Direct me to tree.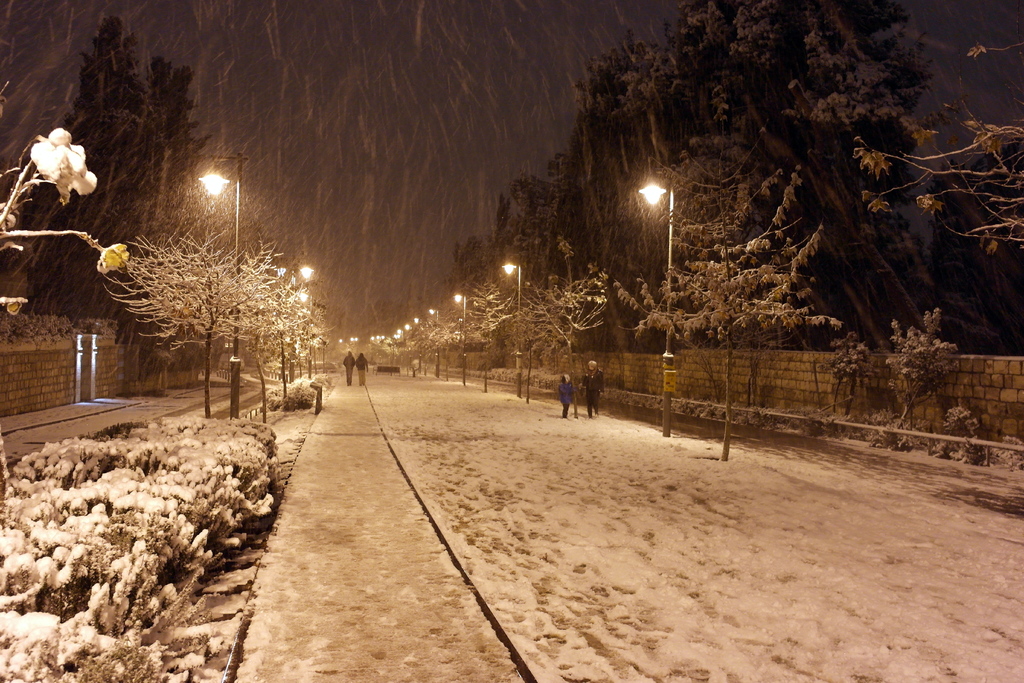
Direction: (left=216, top=229, right=304, bottom=422).
